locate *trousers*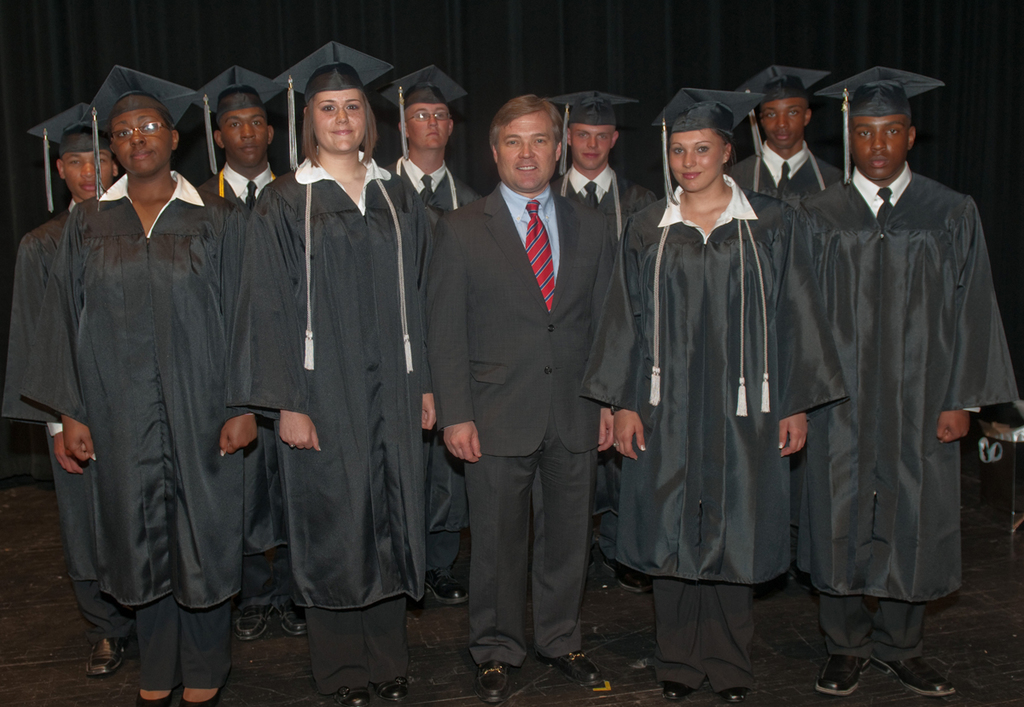
(73, 586, 126, 641)
